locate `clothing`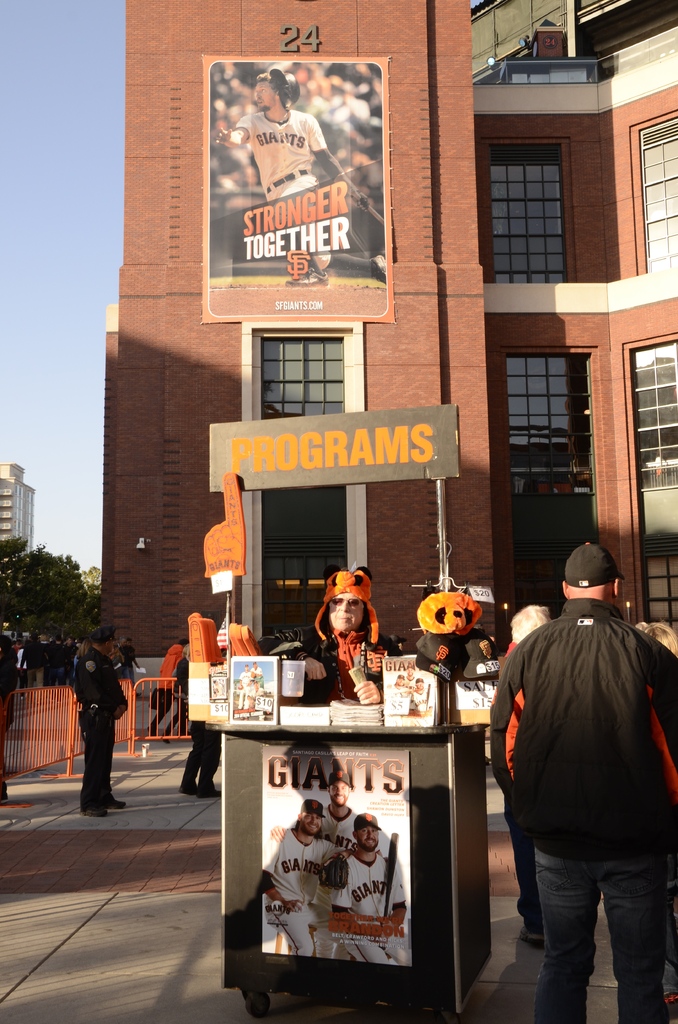
[253,622,403,705]
